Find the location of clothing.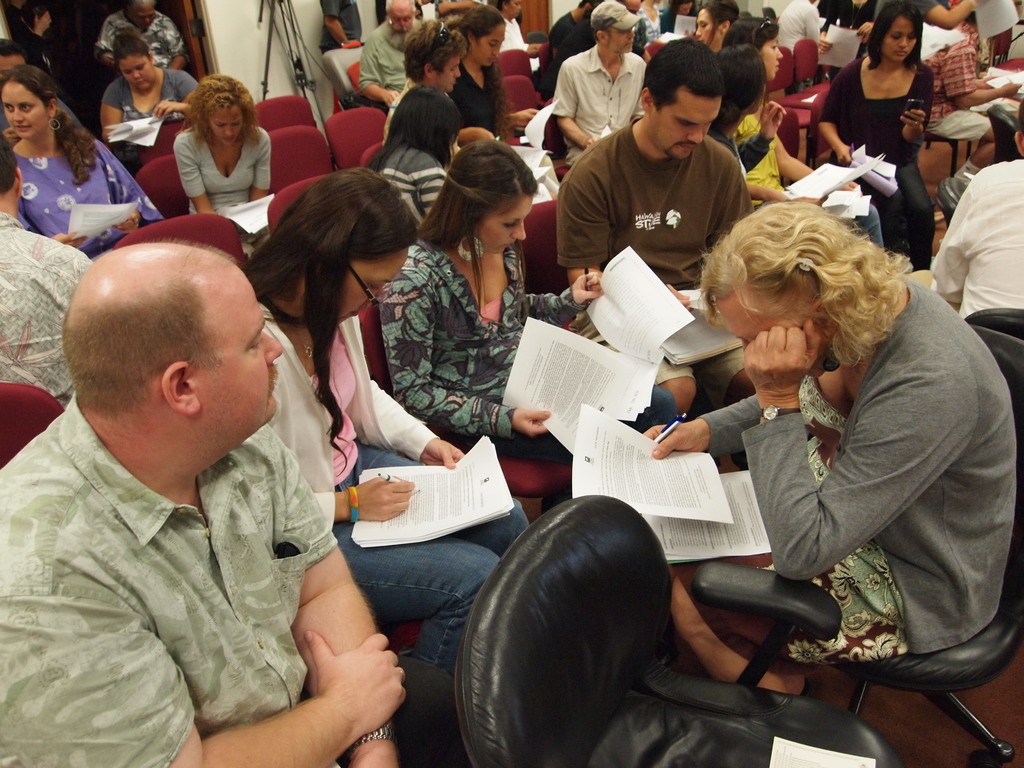
Location: bbox=(174, 121, 275, 214).
